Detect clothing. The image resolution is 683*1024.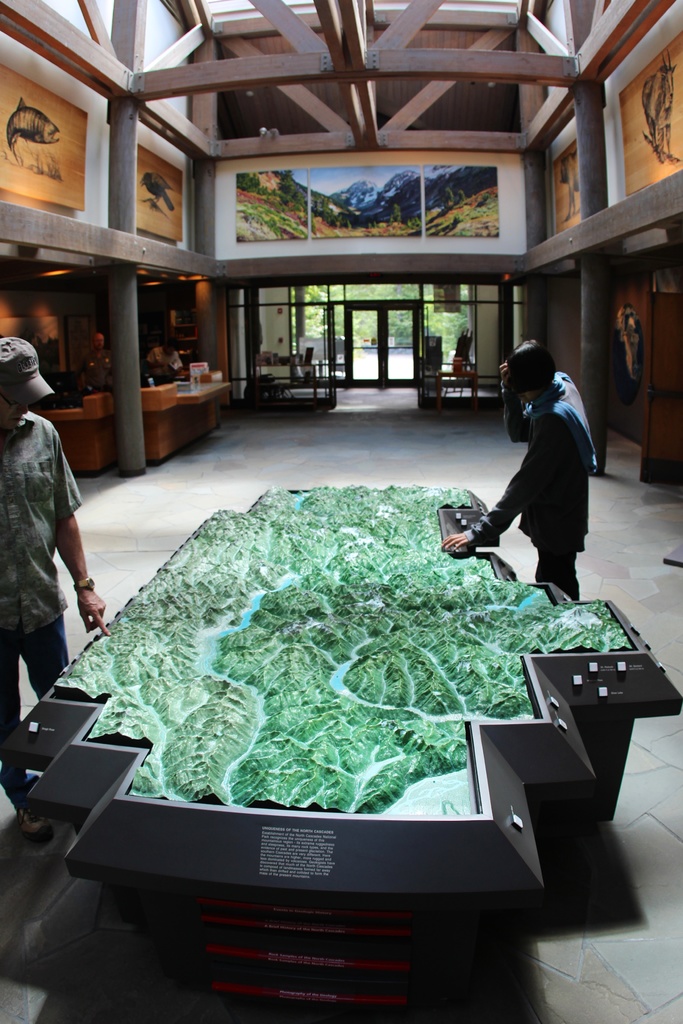
left=0, top=405, right=93, bottom=732.
